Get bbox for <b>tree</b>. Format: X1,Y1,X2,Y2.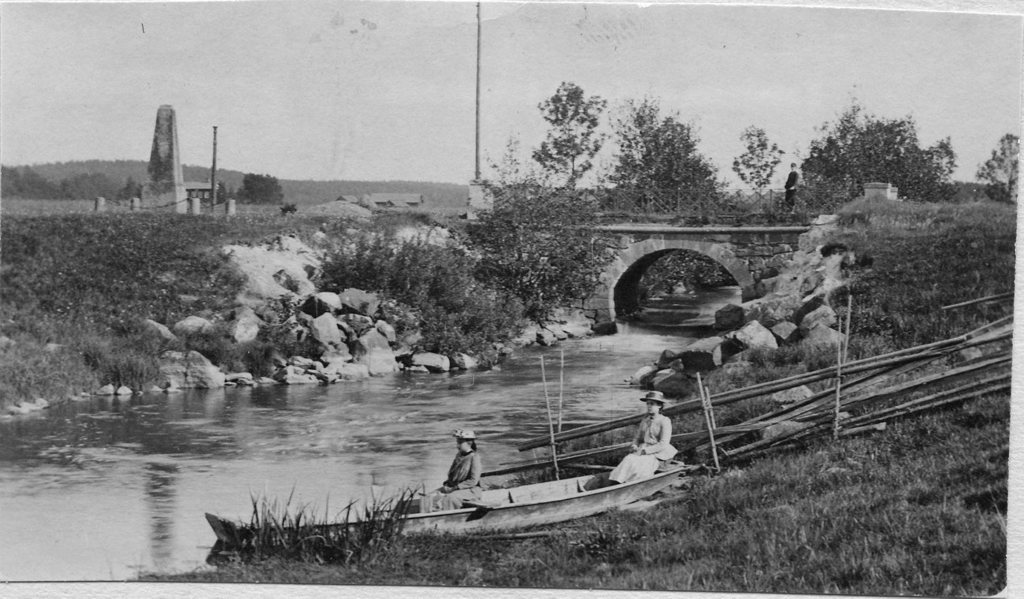
796,83,963,213.
